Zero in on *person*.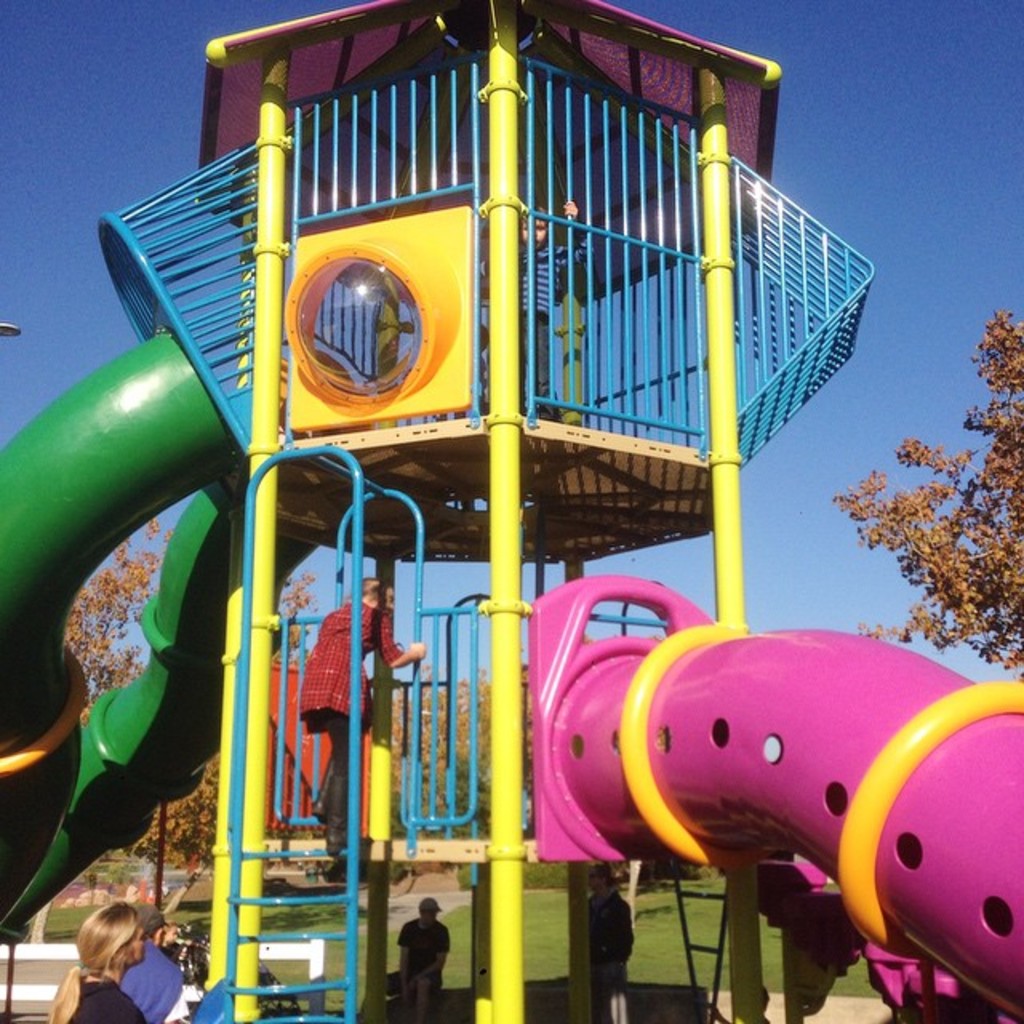
Zeroed in: [left=394, top=893, right=450, bottom=1022].
